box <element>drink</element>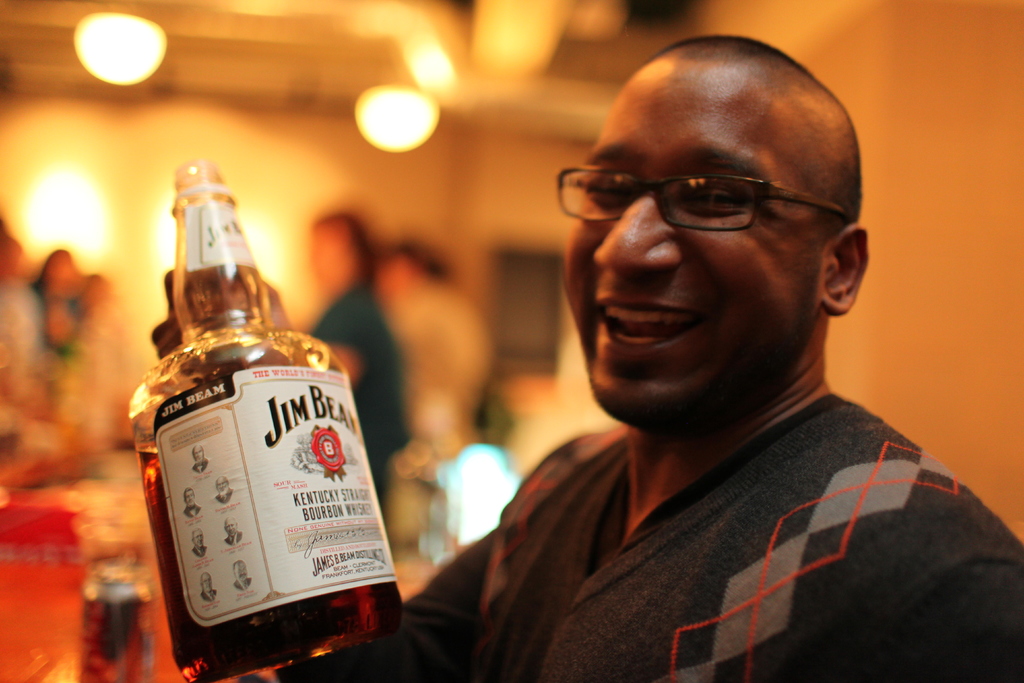
x1=131, y1=432, x2=404, y2=682
